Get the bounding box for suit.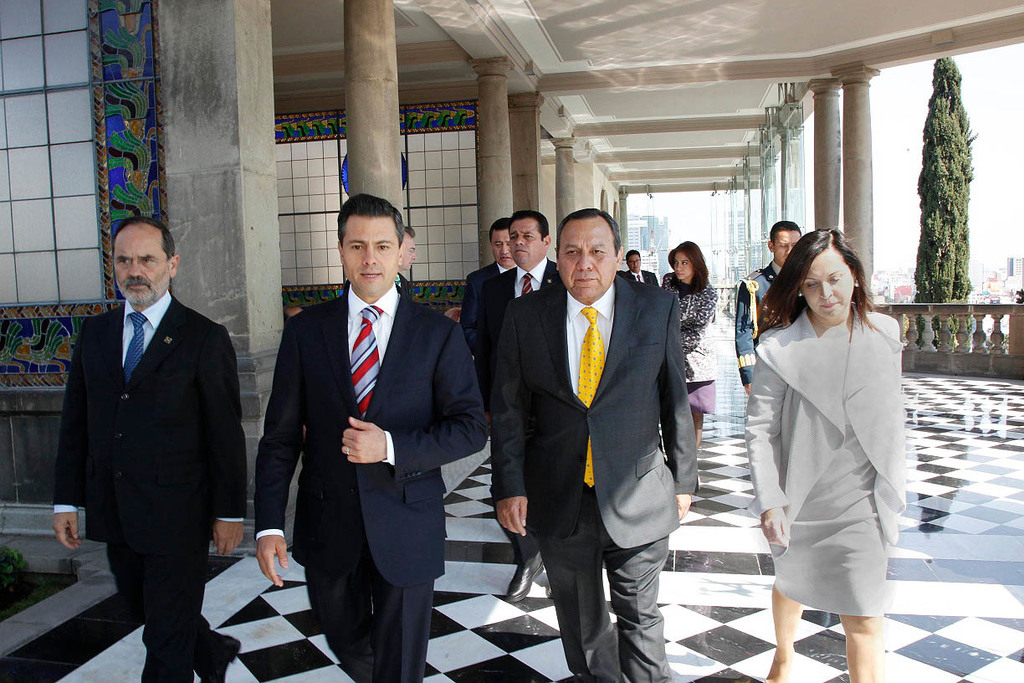
461,262,504,382.
